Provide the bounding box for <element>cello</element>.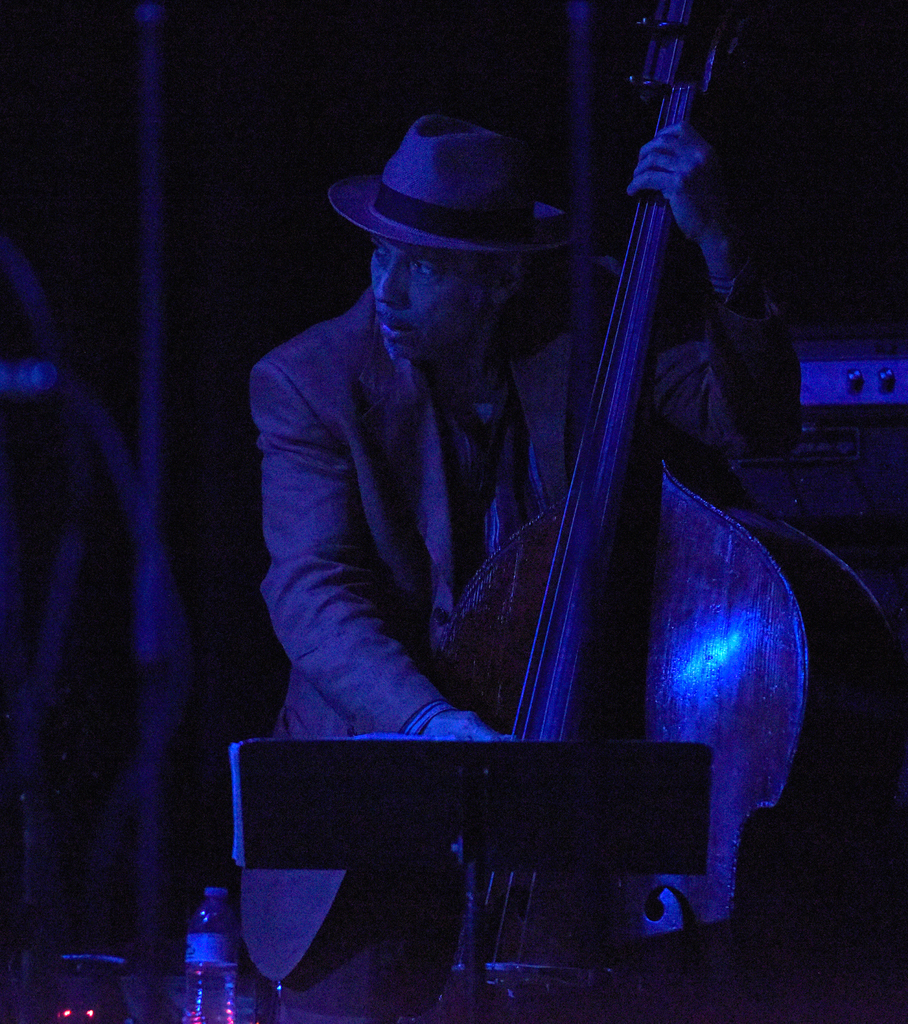
x1=457, y1=0, x2=907, y2=1023.
